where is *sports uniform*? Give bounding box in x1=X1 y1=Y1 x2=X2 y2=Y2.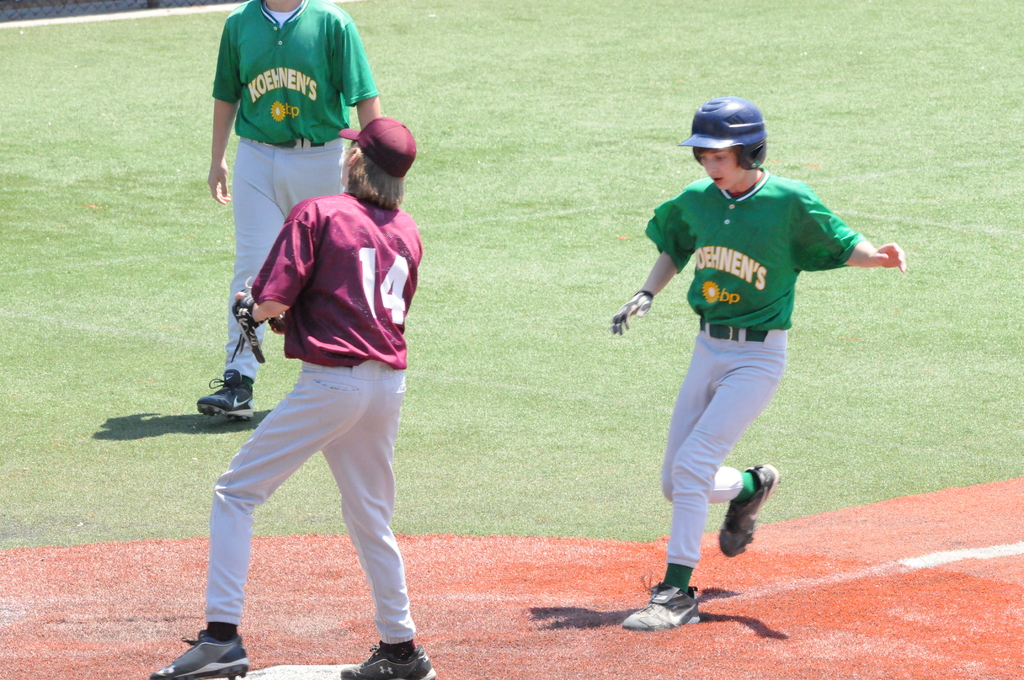
x1=651 y1=172 x2=850 y2=584.
